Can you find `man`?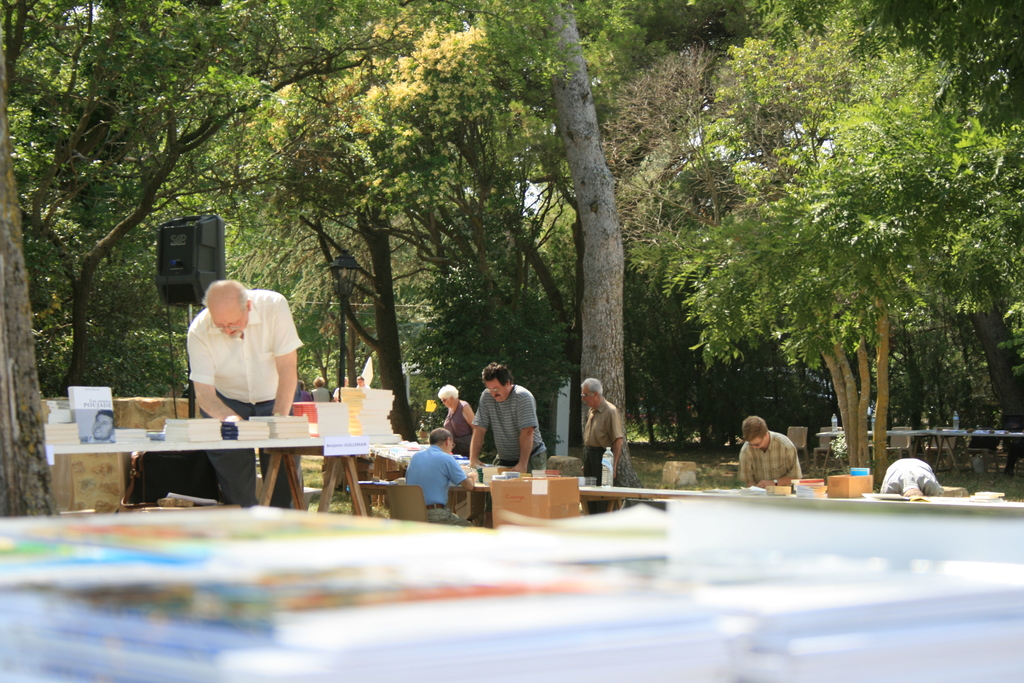
Yes, bounding box: bbox(568, 370, 633, 494).
